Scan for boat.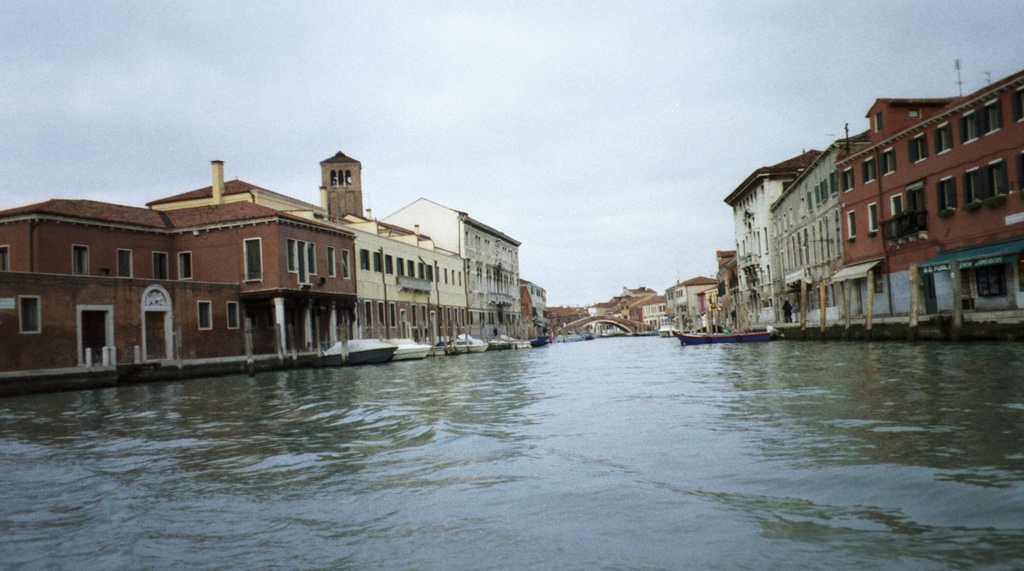
Scan result: box(323, 336, 394, 364).
